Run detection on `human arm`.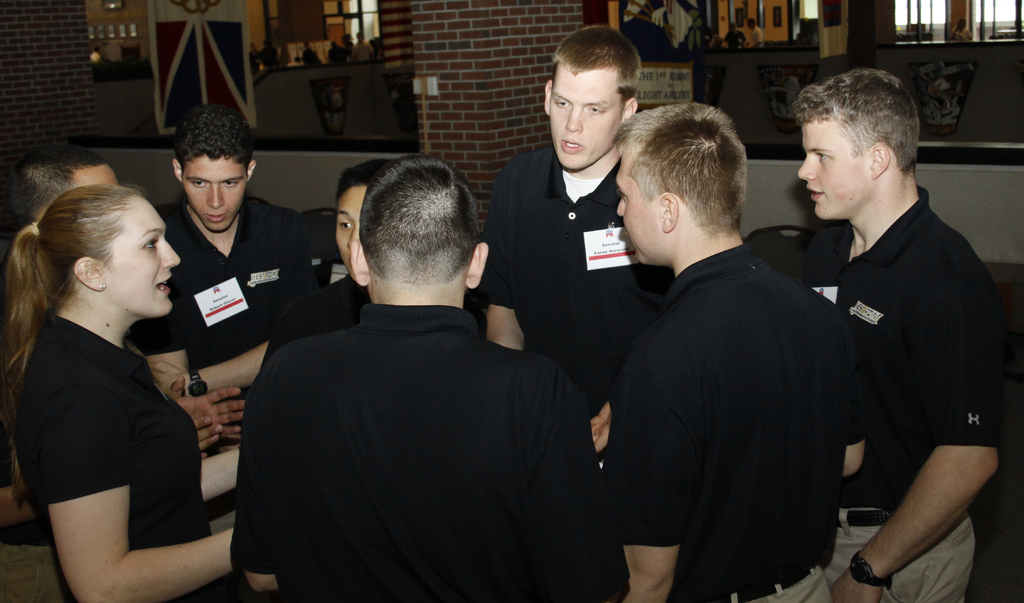
Result: [x1=228, y1=359, x2=286, y2=595].
